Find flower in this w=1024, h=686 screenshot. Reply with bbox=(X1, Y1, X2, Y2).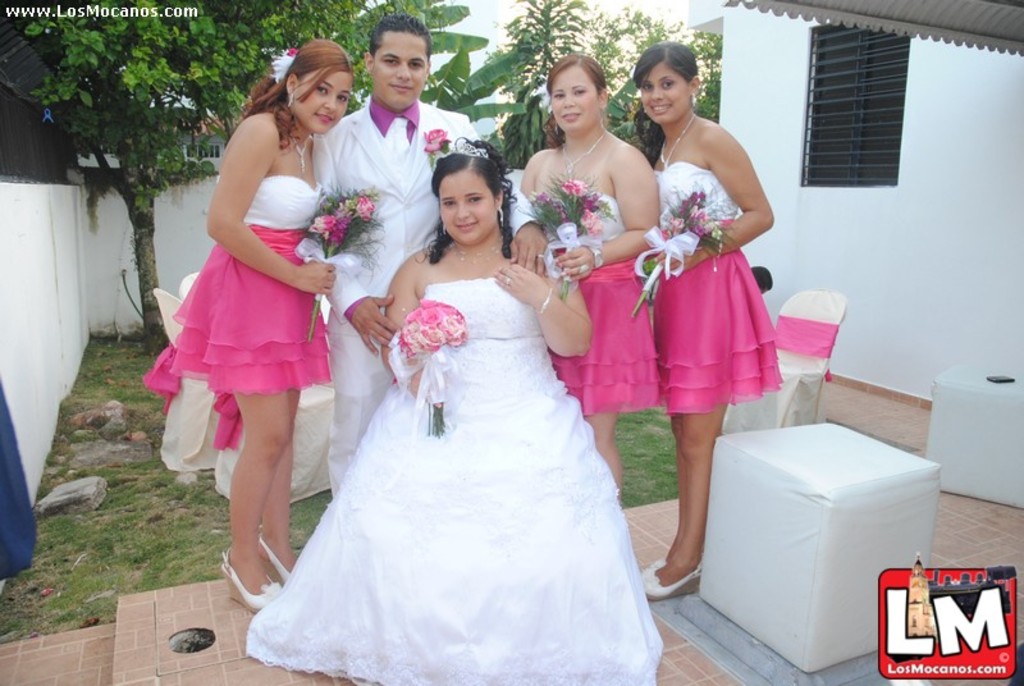
bbox=(353, 196, 374, 223).
